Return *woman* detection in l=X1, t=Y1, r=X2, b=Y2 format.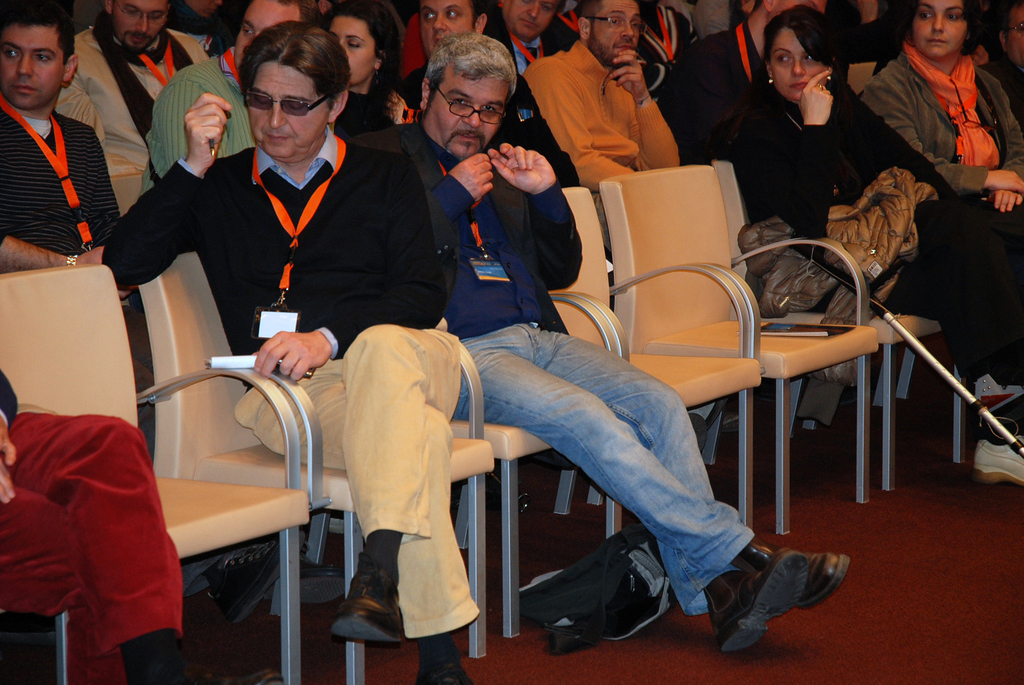
l=330, t=0, r=421, b=138.
